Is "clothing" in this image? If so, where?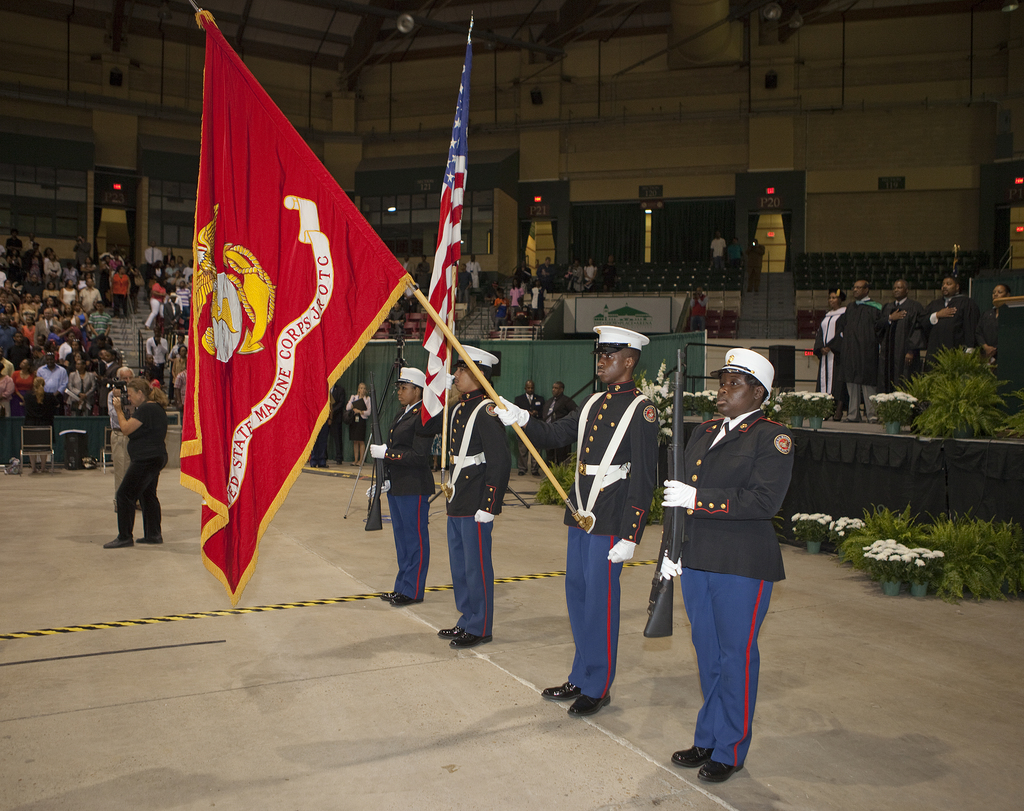
Yes, at {"x1": 327, "y1": 384, "x2": 344, "y2": 457}.
